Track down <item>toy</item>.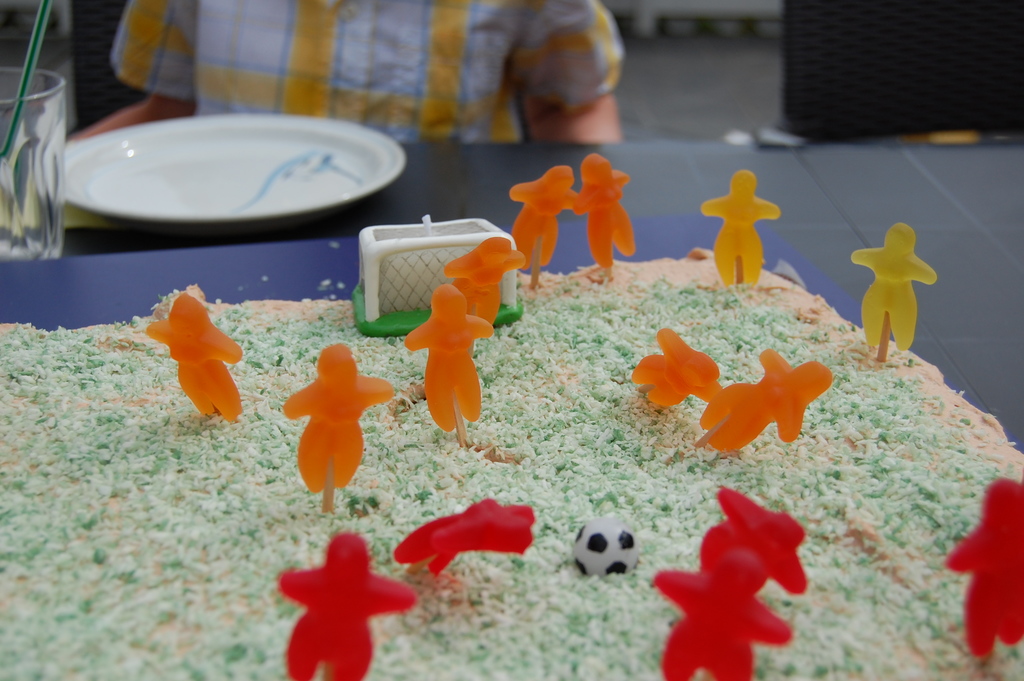
Tracked to l=282, t=346, r=387, b=515.
